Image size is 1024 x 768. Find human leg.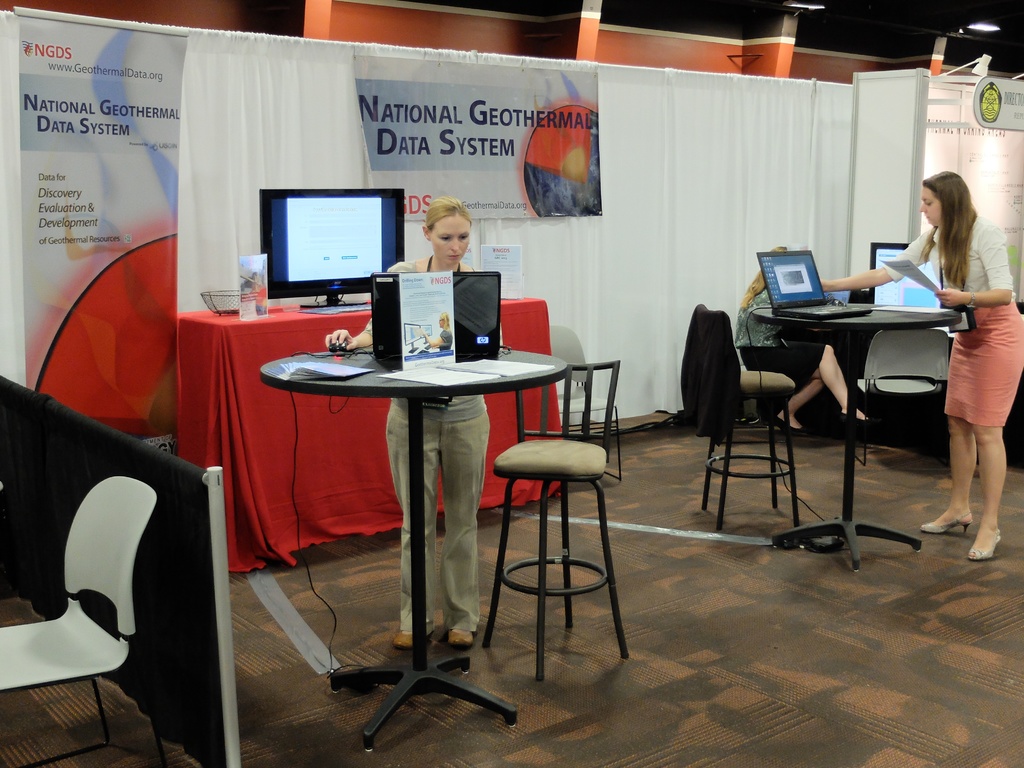
bbox(379, 396, 438, 647).
